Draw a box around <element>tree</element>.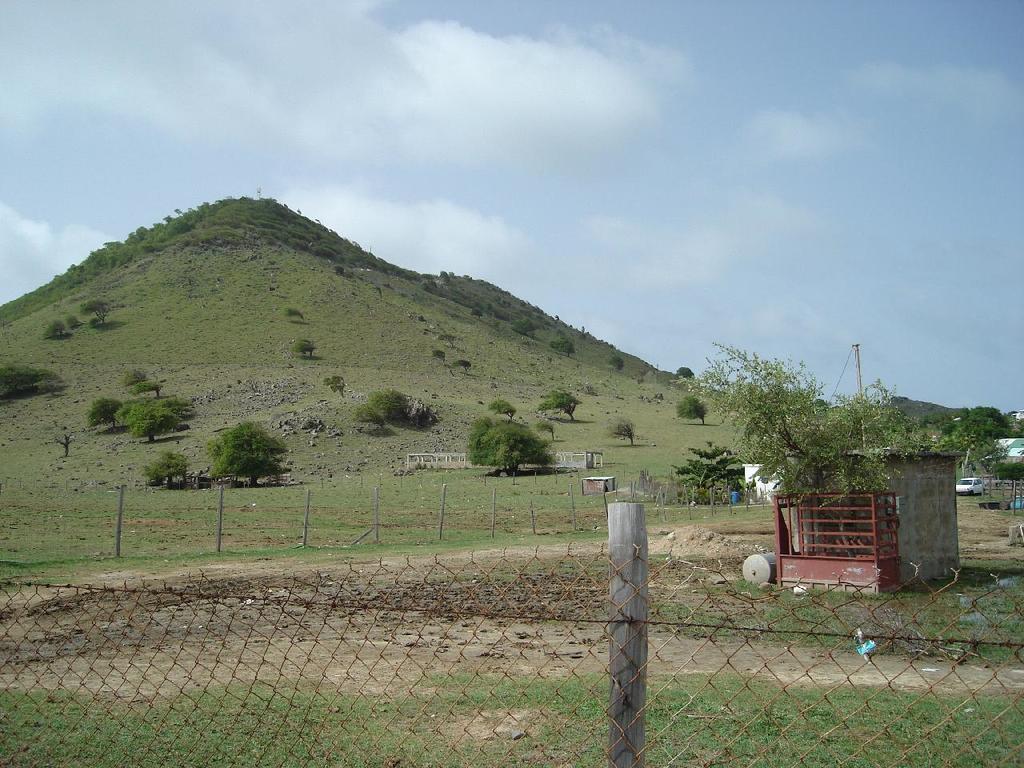
(354, 384, 410, 430).
